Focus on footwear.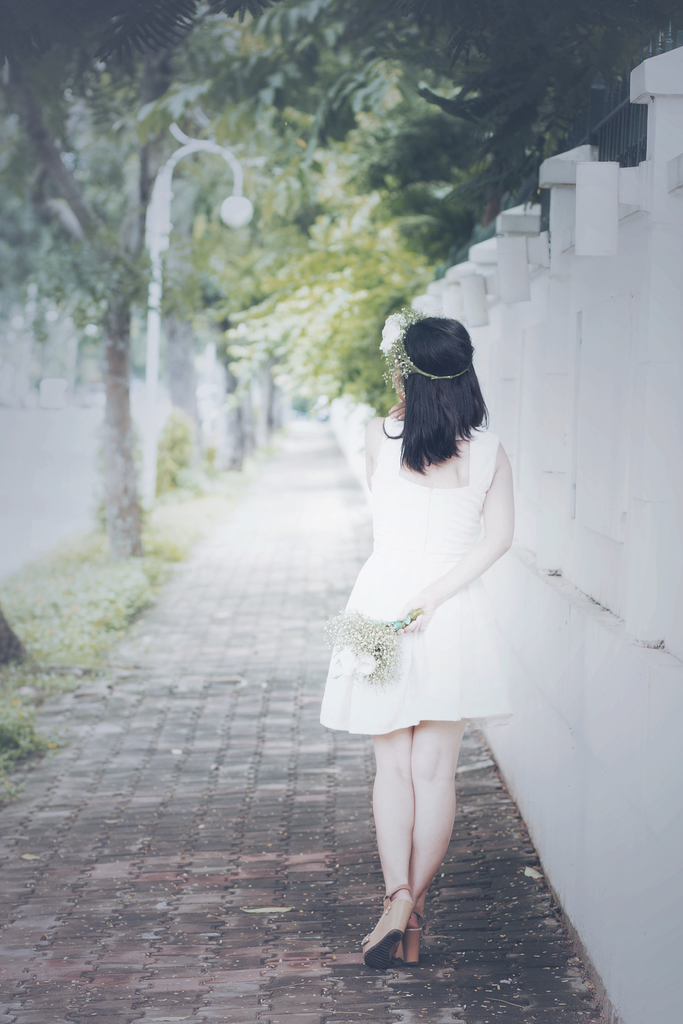
Focused at [x1=356, y1=884, x2=415, y2=975].
